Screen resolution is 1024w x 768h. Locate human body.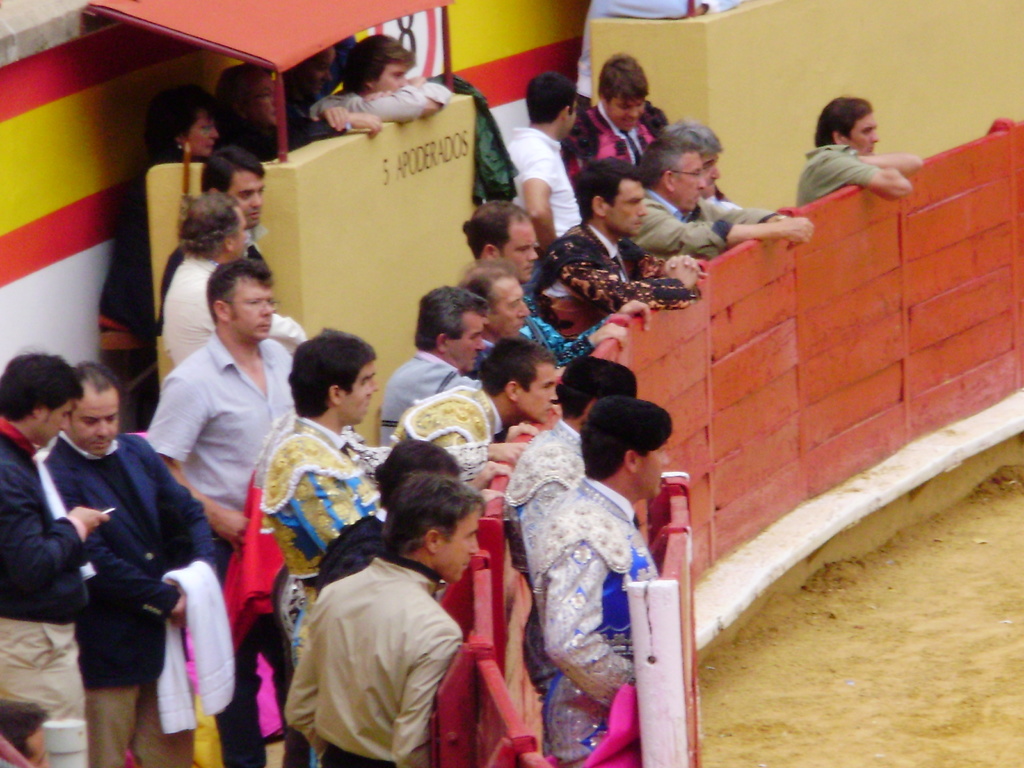
615, 140, 816, 244.
